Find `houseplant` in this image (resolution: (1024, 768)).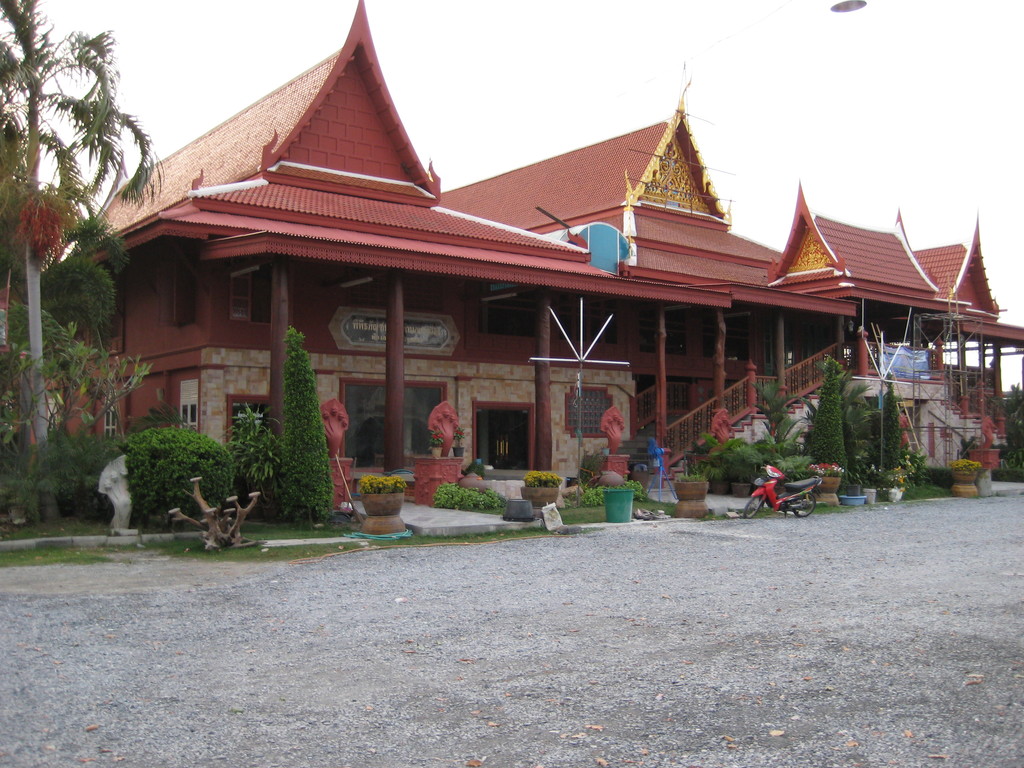
bbox=(427, 429, 445, 461).
